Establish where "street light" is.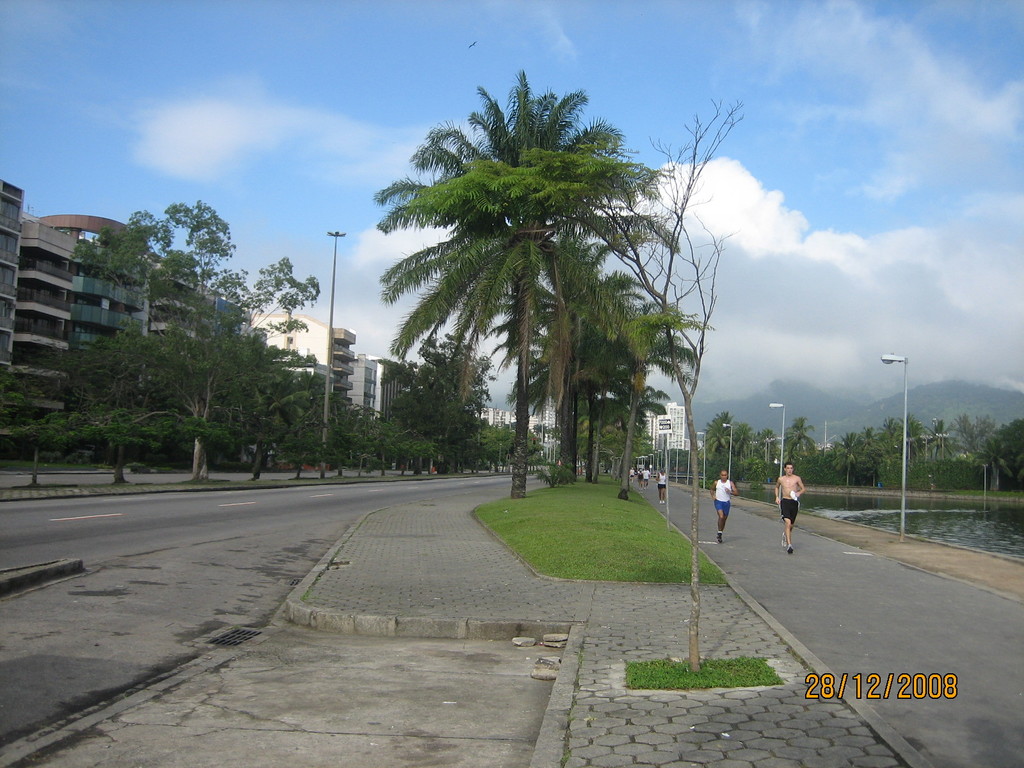
Established at [x1=938, y1=433, x2=948, y2=458].
